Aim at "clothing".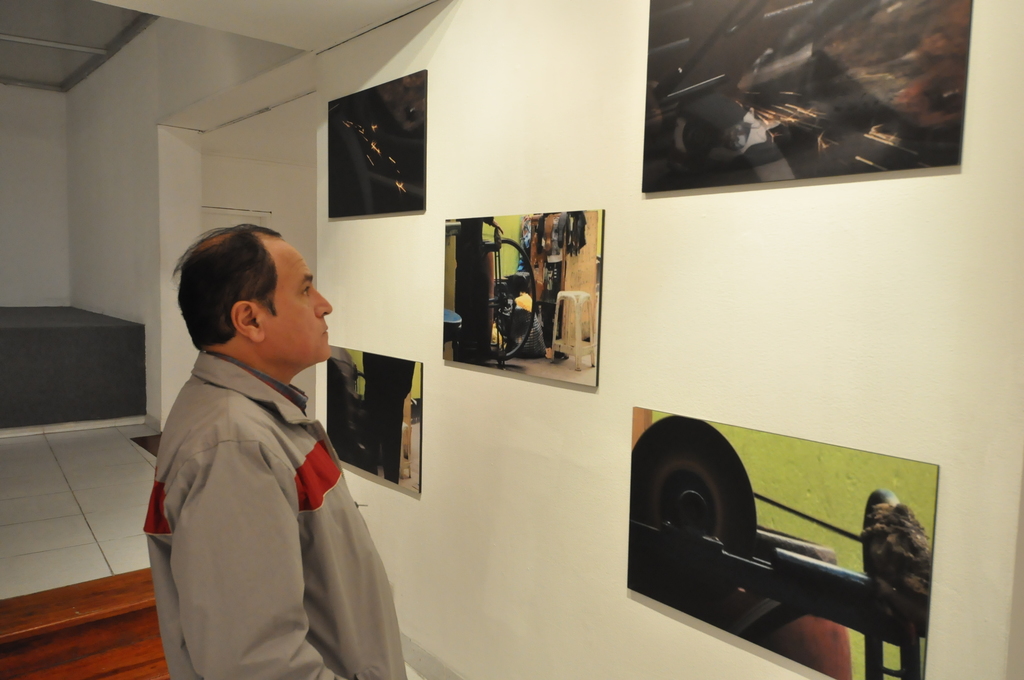
Aimed at detection(528, 229, 553, 346).
